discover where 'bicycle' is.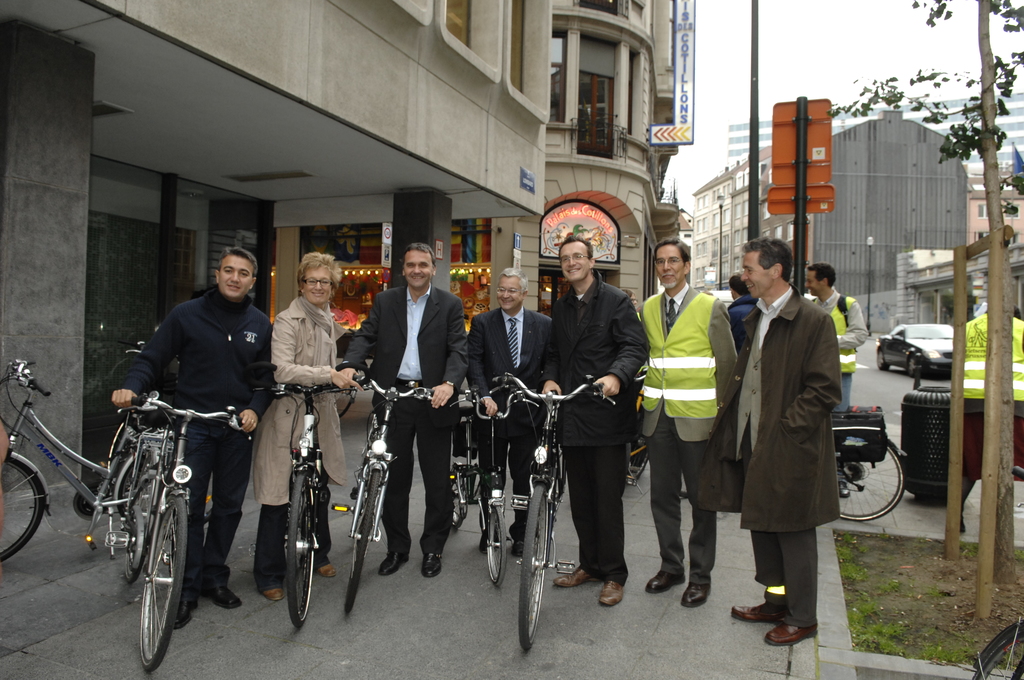
Discovered at (left=331, top=369, right=440, bottom=615).
